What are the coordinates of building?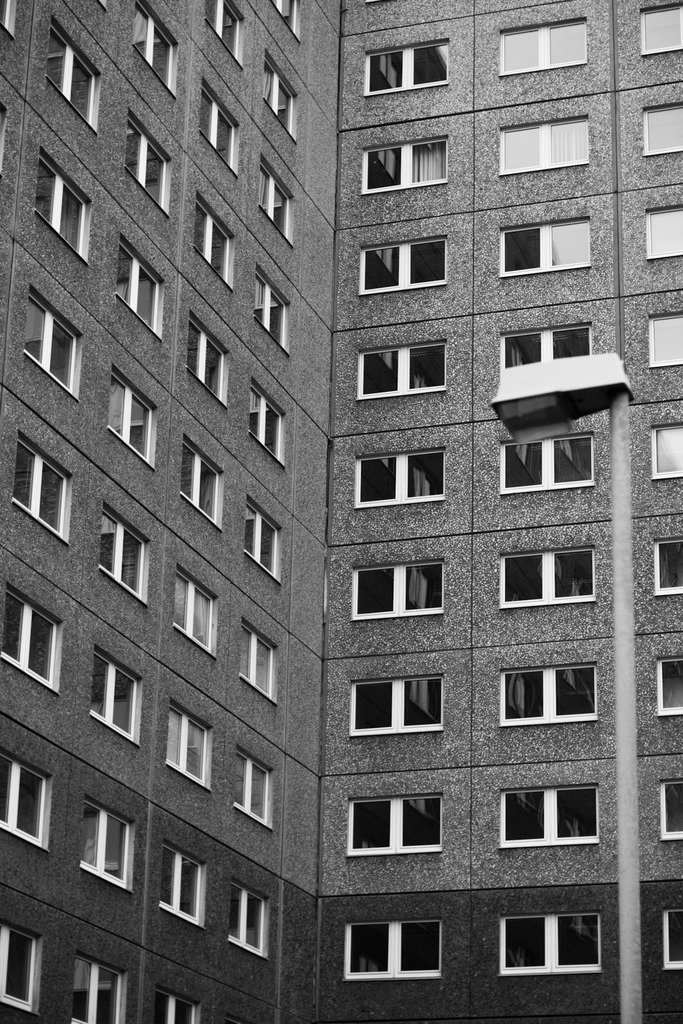
bbox=(0, 0, 682, 1023).
